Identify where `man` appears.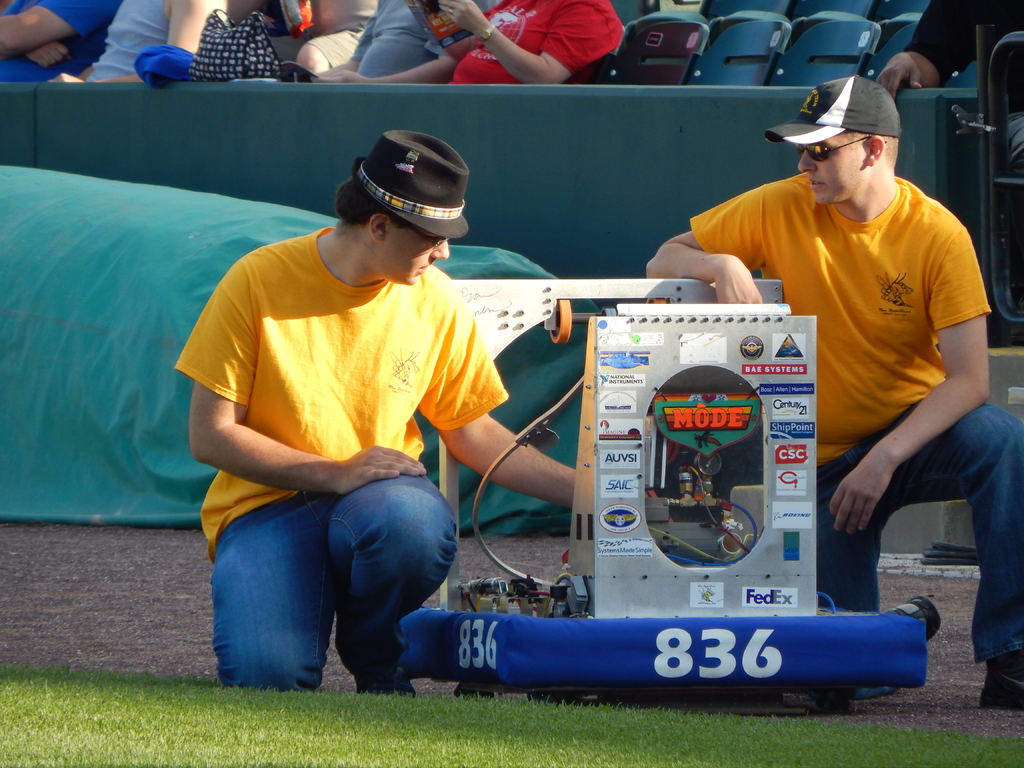
Appears at left=161, top=150, right=520, bottom=704.
